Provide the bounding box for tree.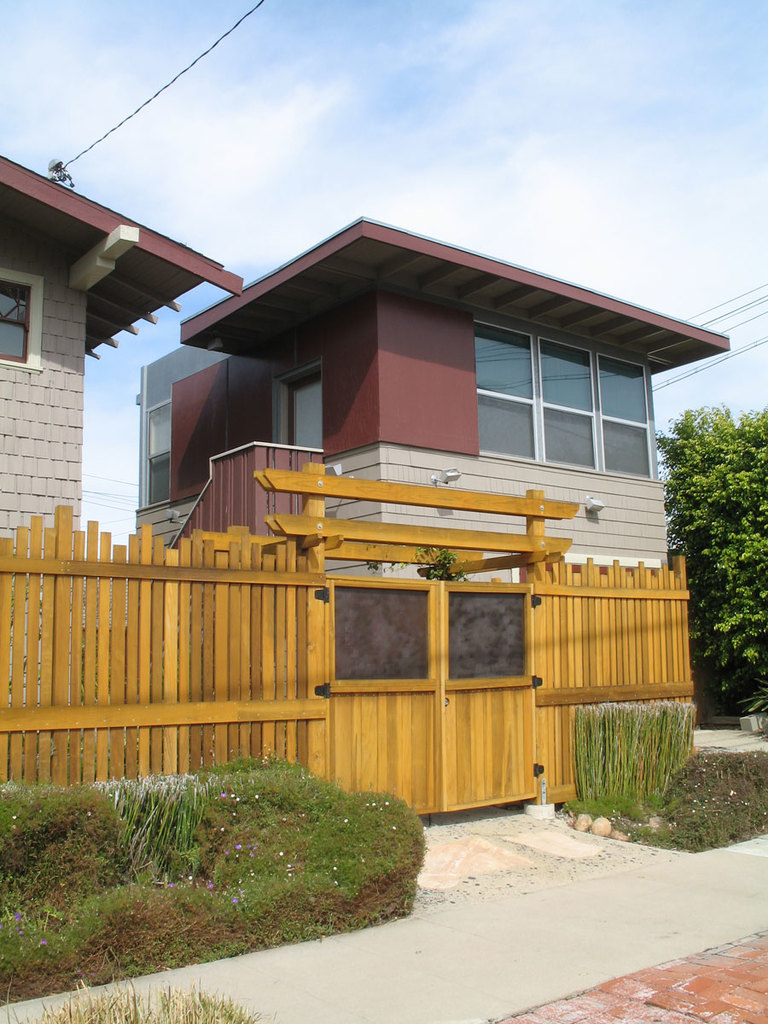
locate(654, 401, 767, 701).
